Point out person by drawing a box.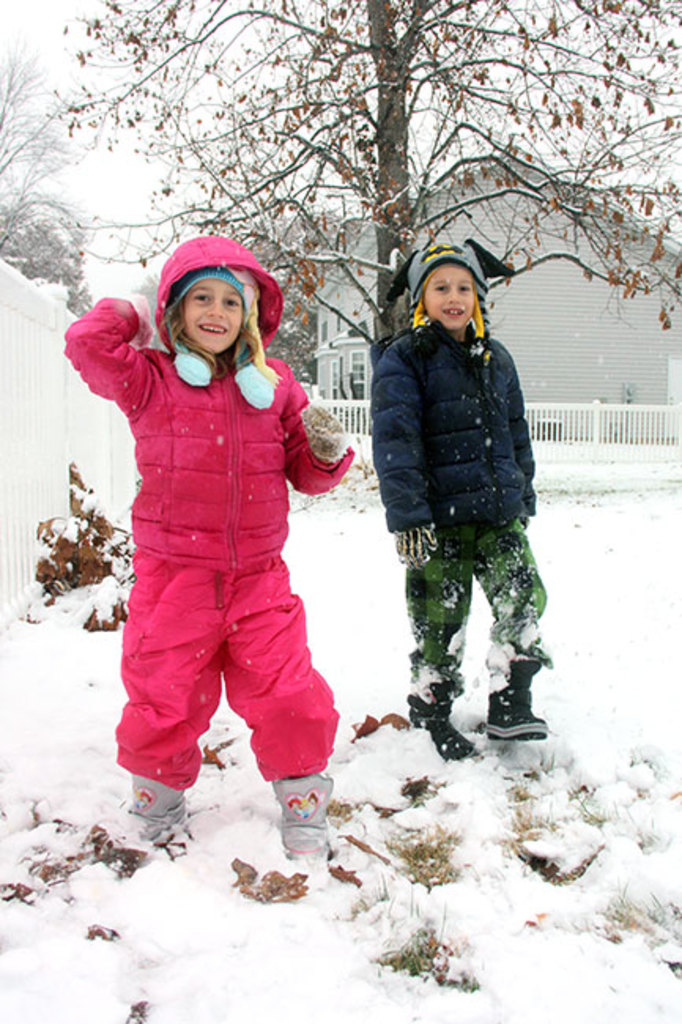
102/194/356/877.
